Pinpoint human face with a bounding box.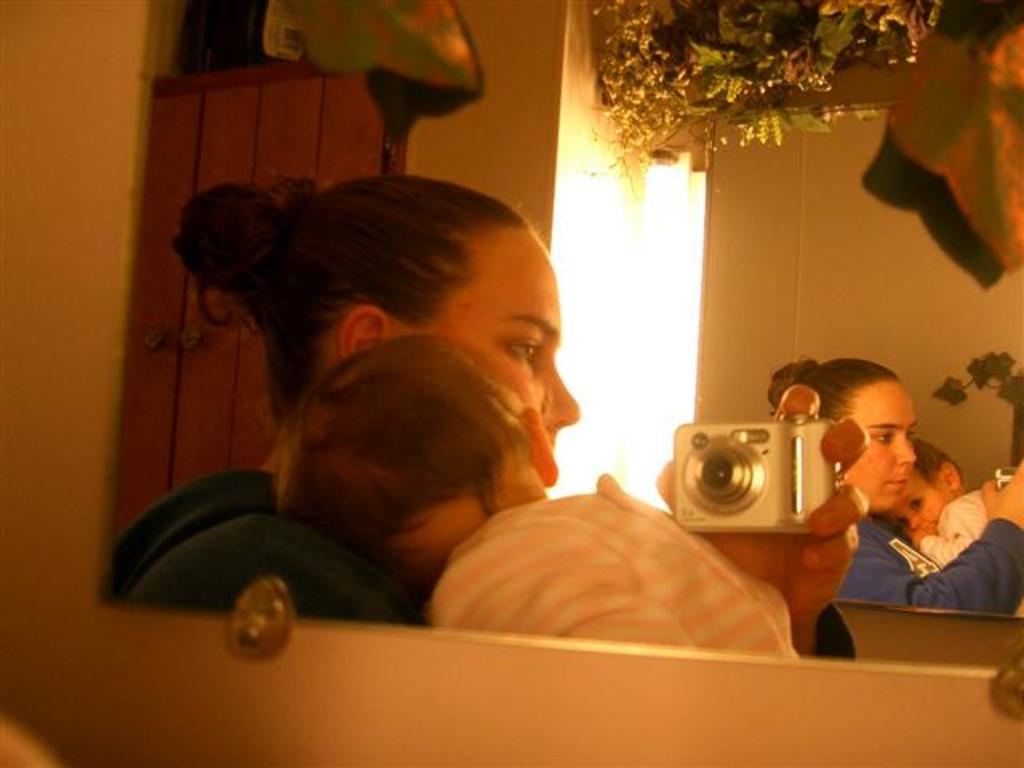
<region>834, 381, 917, 510</region>.
